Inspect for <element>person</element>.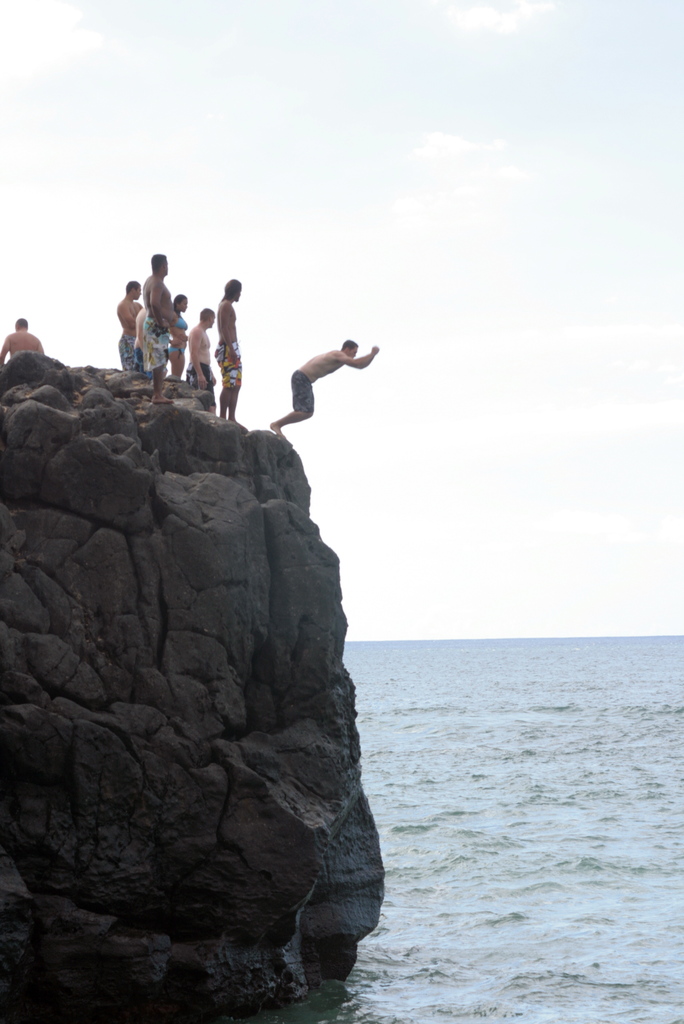
Inspection: [x1=150, y1=250, x2=176, y2=404].
